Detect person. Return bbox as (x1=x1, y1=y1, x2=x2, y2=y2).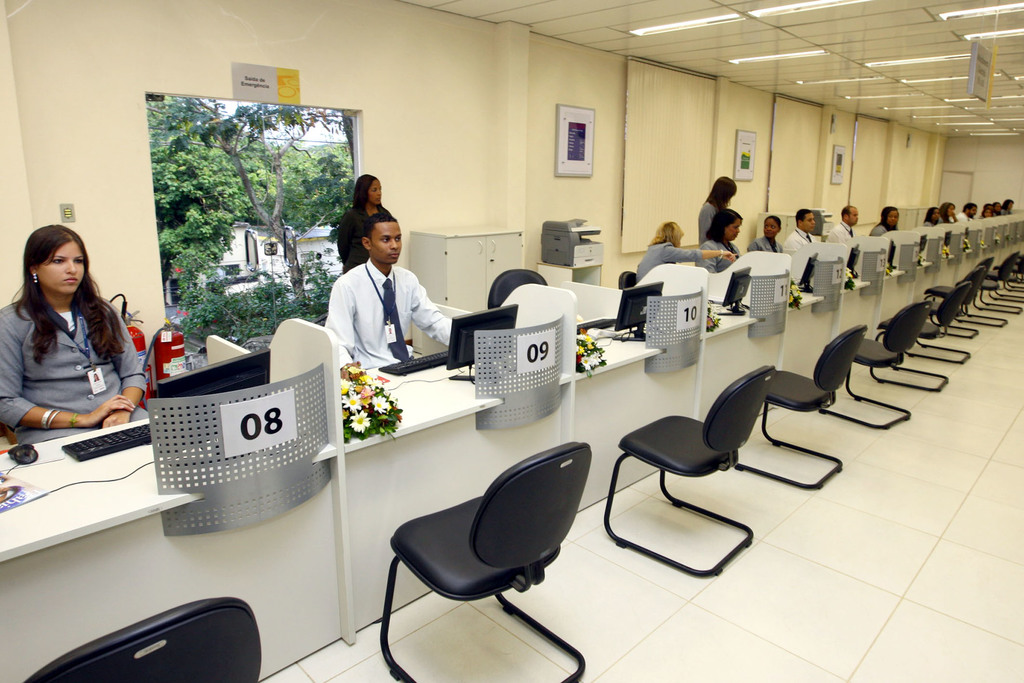
(x1=334, y1=165, x2=395, y2=273).
